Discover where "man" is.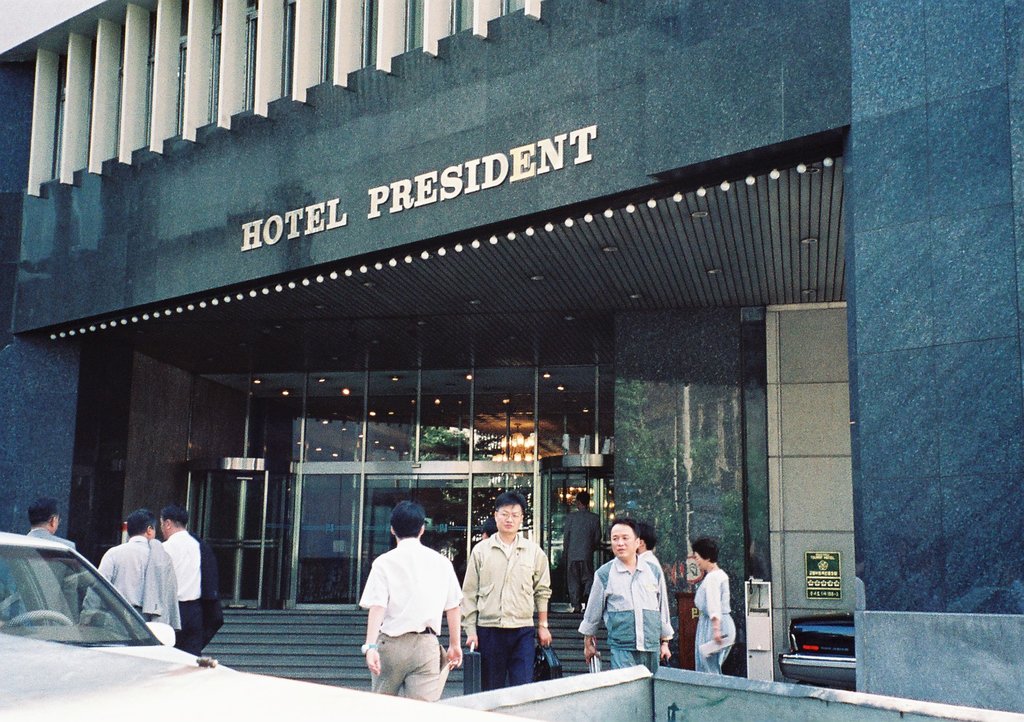
Discovered at rect(155, 506, 205, 638).
